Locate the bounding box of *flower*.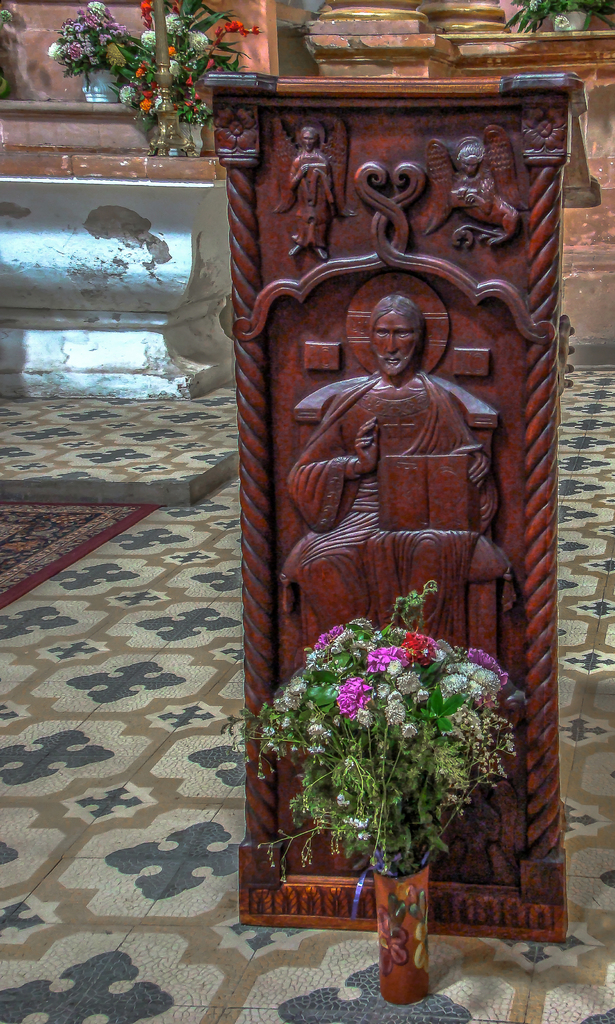
Bounding box: 274 697 288 712.
